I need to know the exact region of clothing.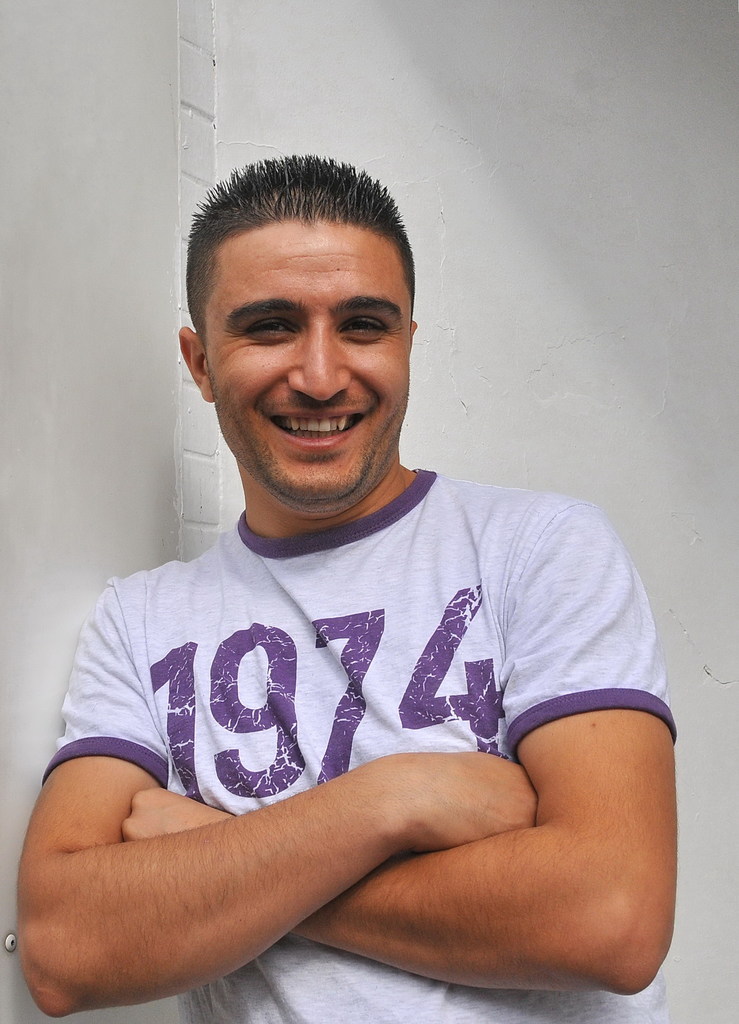
Region: 64/480/646/934.
